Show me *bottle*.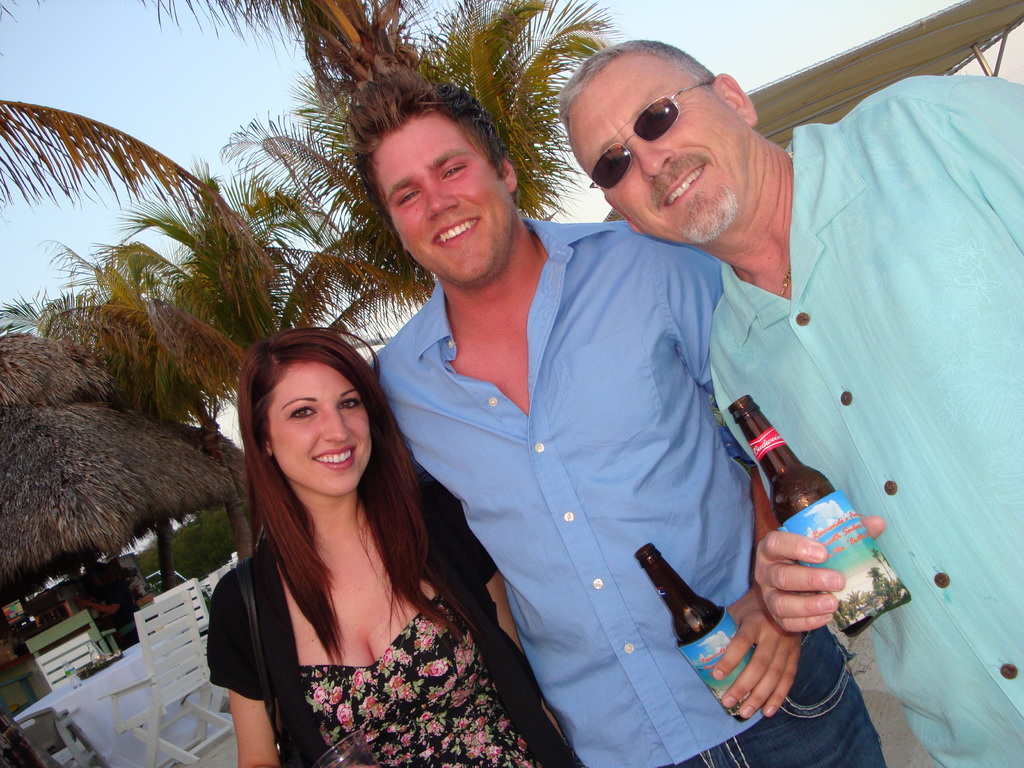
*bottle* is here: {"left": 728, "top": 395, "right": 906, "bottom": 637}.
